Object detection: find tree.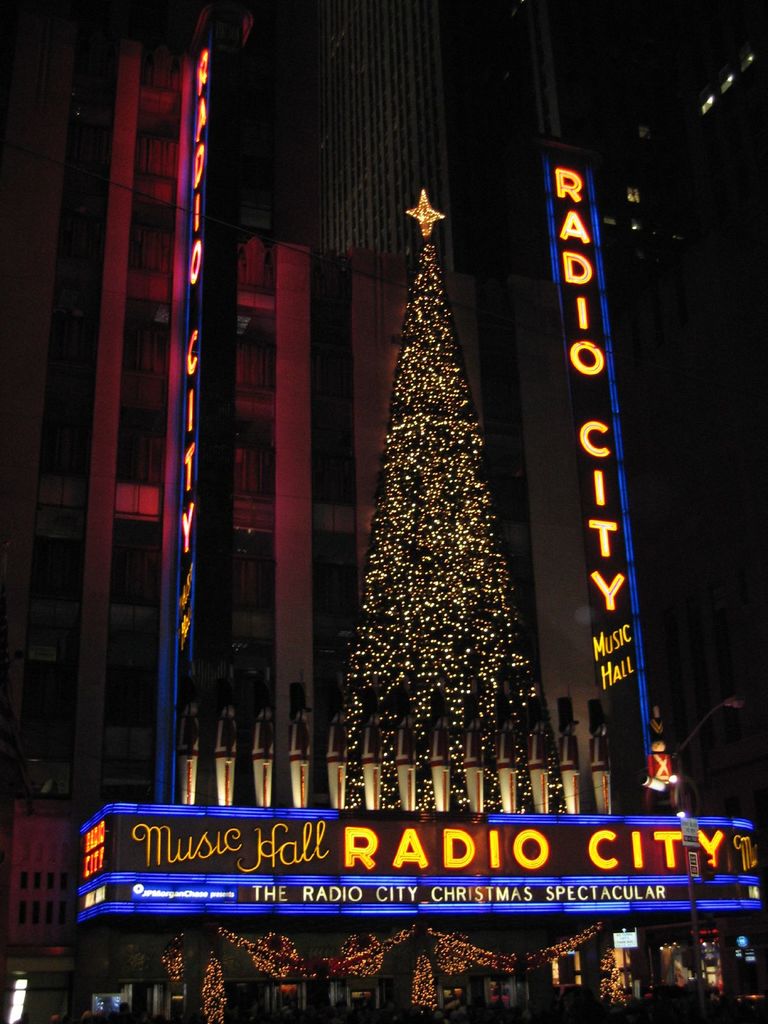
[304,213,565,796].
